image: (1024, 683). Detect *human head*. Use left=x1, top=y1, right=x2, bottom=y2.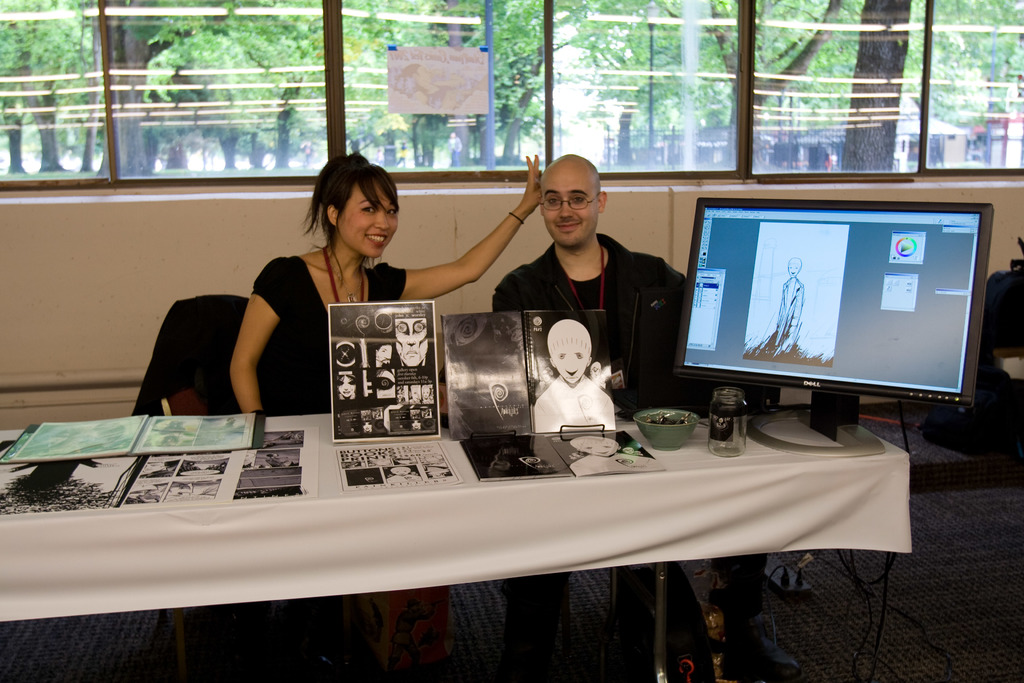
left=393, top=308, right=426, bottom=368.
